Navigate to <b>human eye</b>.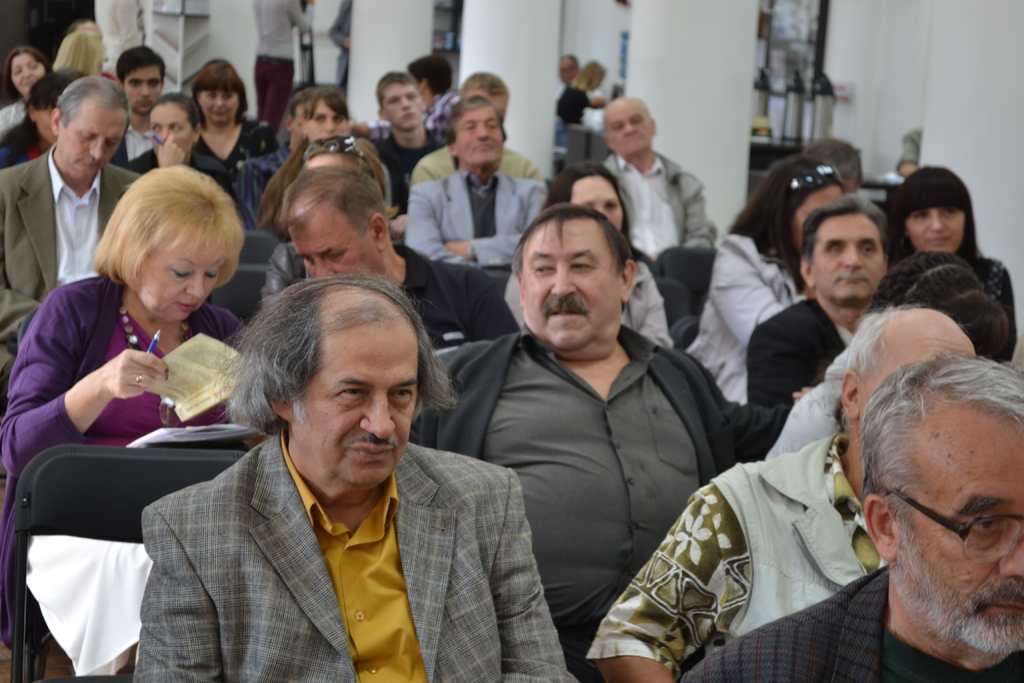
Navigation target: bbox=(13, 69, 20, 74).
